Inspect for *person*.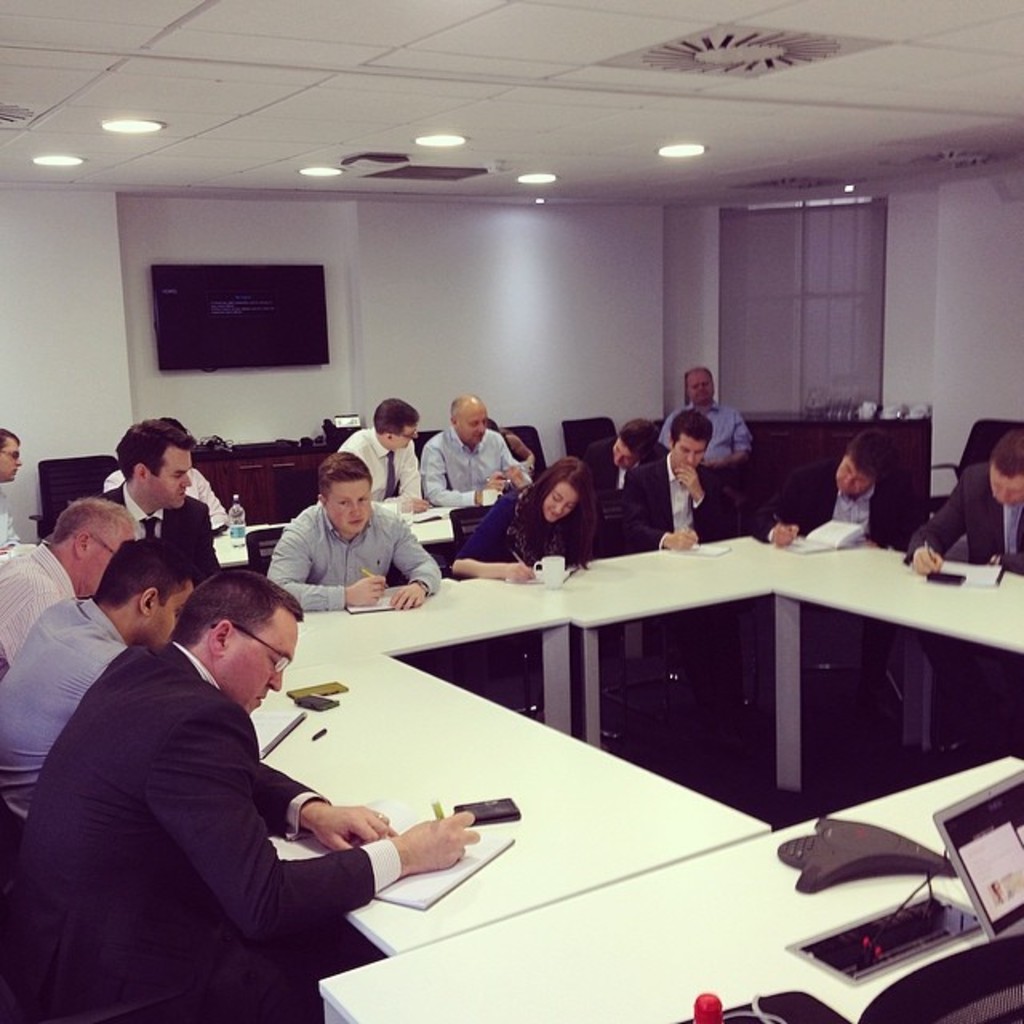
Inspection: 582 418 672 510.
